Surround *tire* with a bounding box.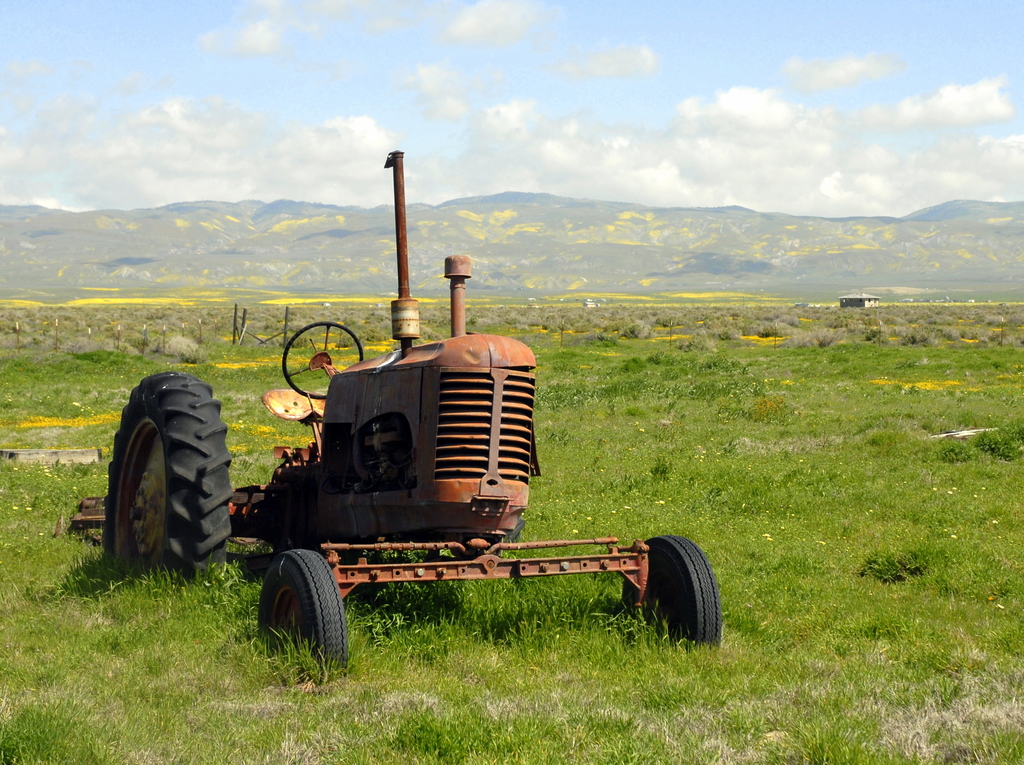
region(620, 535, 723, 646).
